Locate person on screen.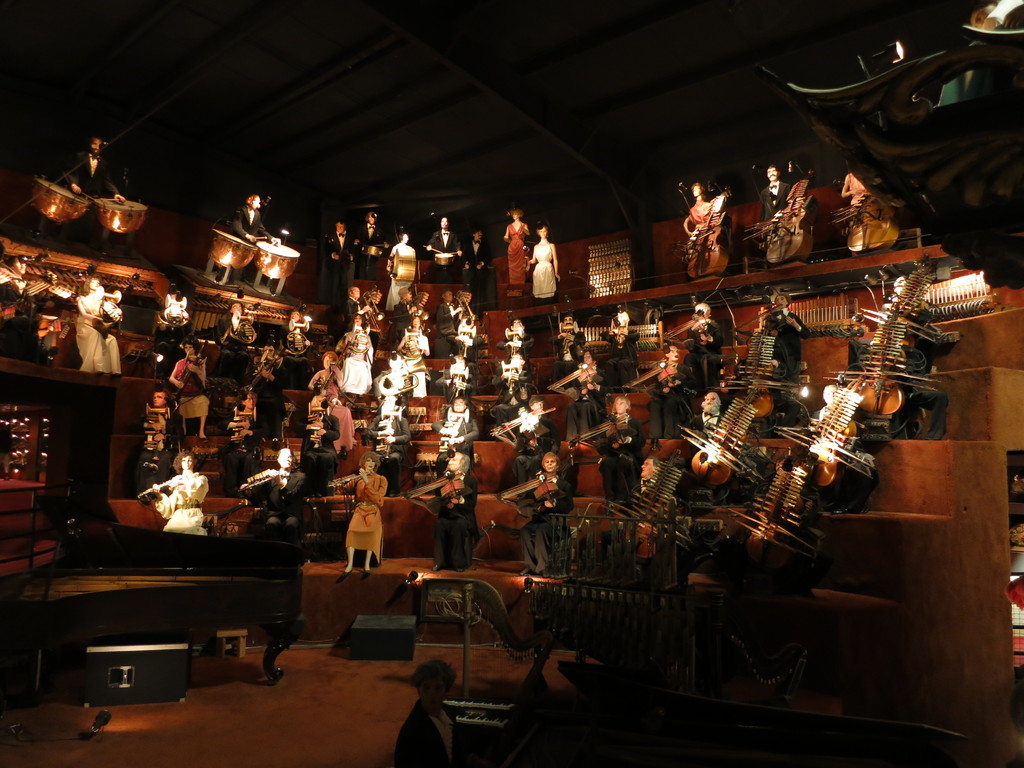
On screen at (x1=545, y1=316, x2=596, y2=362).
